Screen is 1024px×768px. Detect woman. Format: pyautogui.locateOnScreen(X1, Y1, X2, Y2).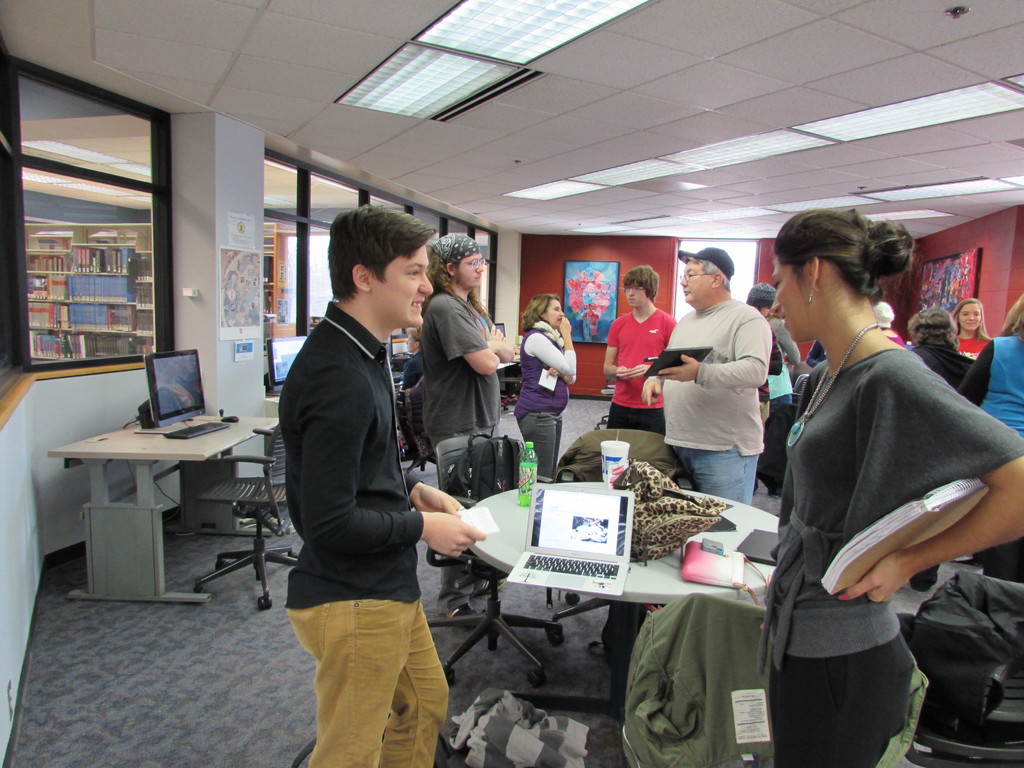
pyautogui.locateOnScreen(943, 296, 990, 362).
